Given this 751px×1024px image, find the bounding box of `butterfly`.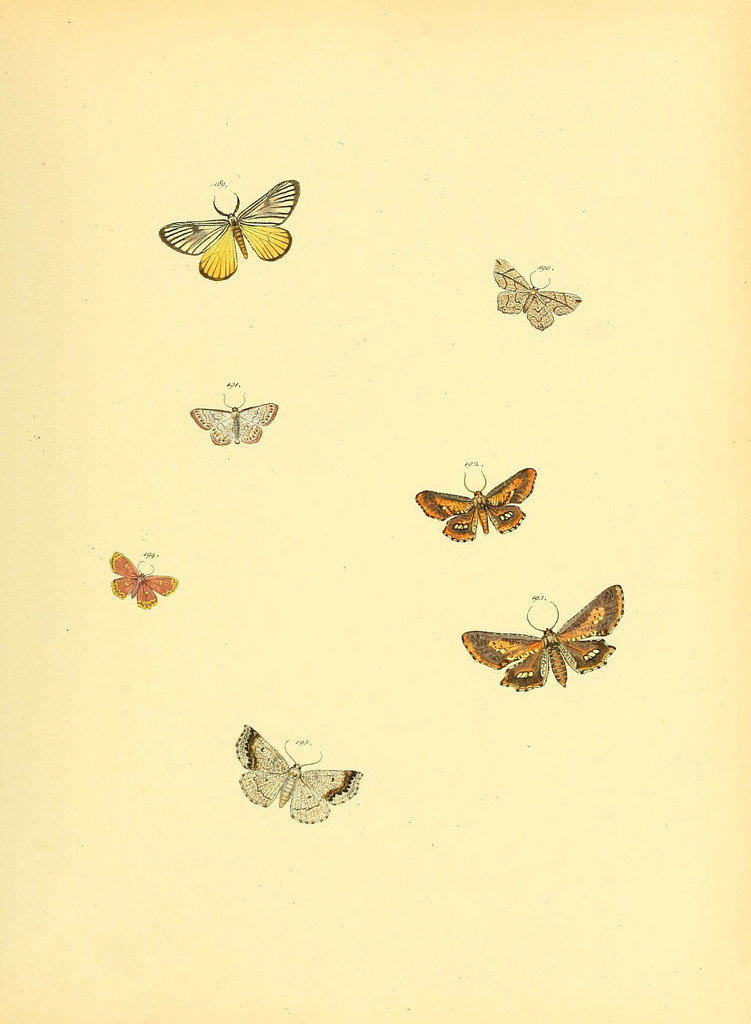
{"left": 179, "top": 378, "right": 284, "bottom": 444}.
